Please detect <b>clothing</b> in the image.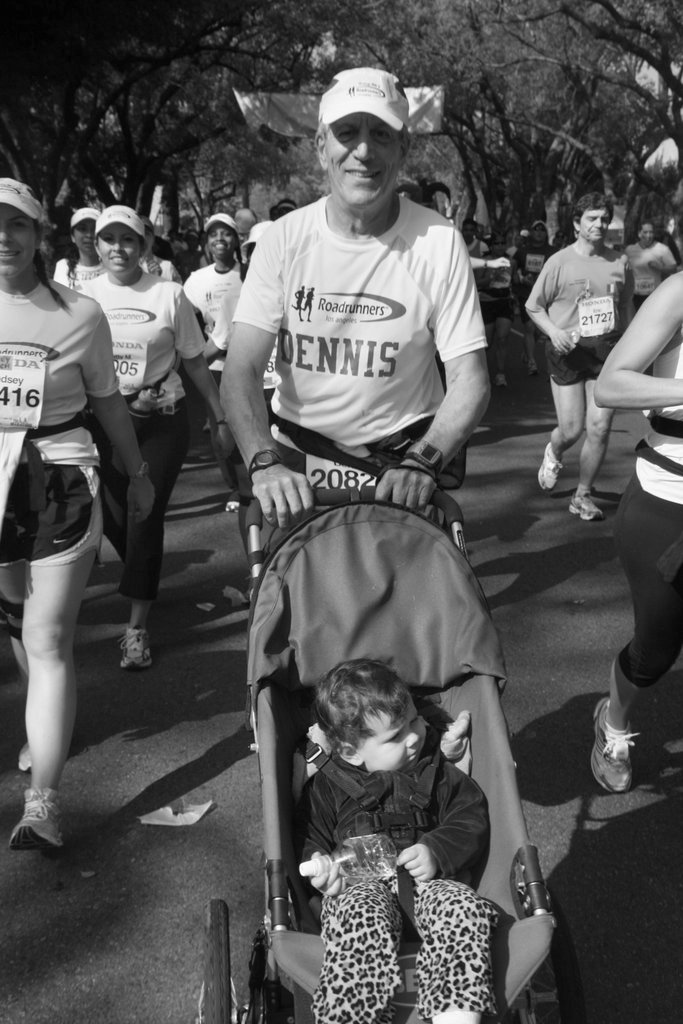
box=[0, 279, 116, 586].
